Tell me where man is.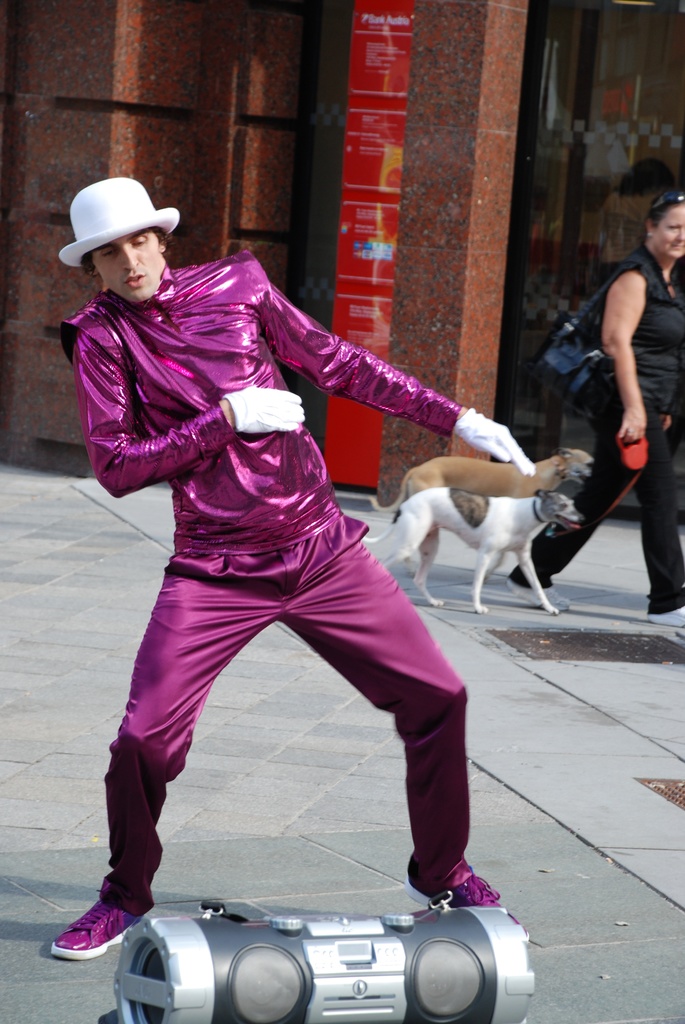
man is at rect(53, 177, 531, 959).
